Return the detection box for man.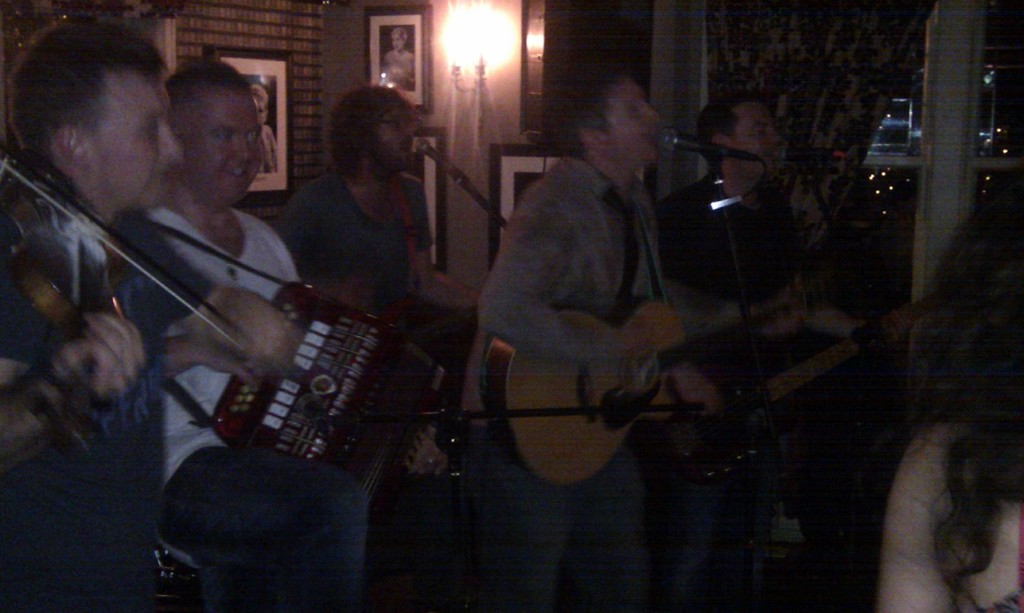
648:97:894:561.
